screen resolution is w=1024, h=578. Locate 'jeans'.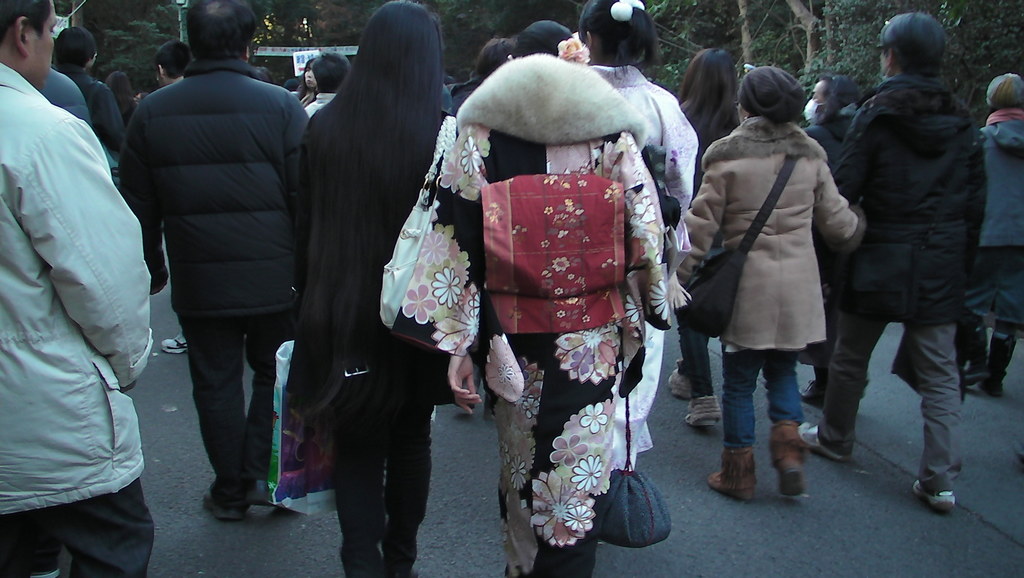
BBox(680, 326, 716, 404).
